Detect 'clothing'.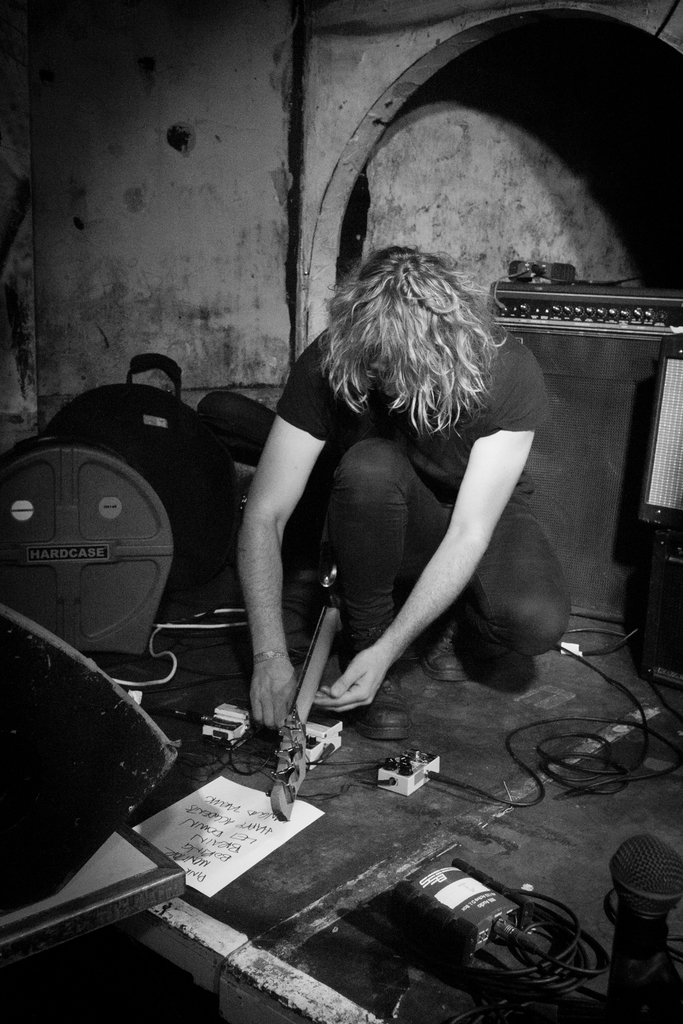
Detected at (252, 297, 545, 728).
